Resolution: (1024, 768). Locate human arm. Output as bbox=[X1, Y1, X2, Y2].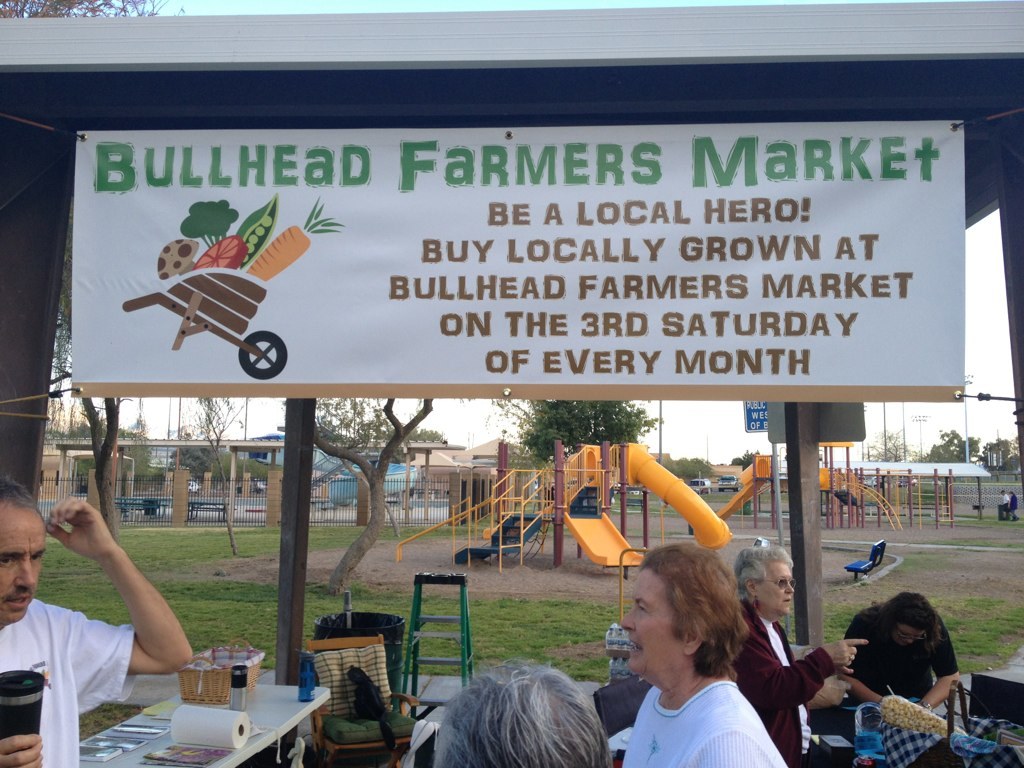
bbox=[46, 492, 183, 698].
